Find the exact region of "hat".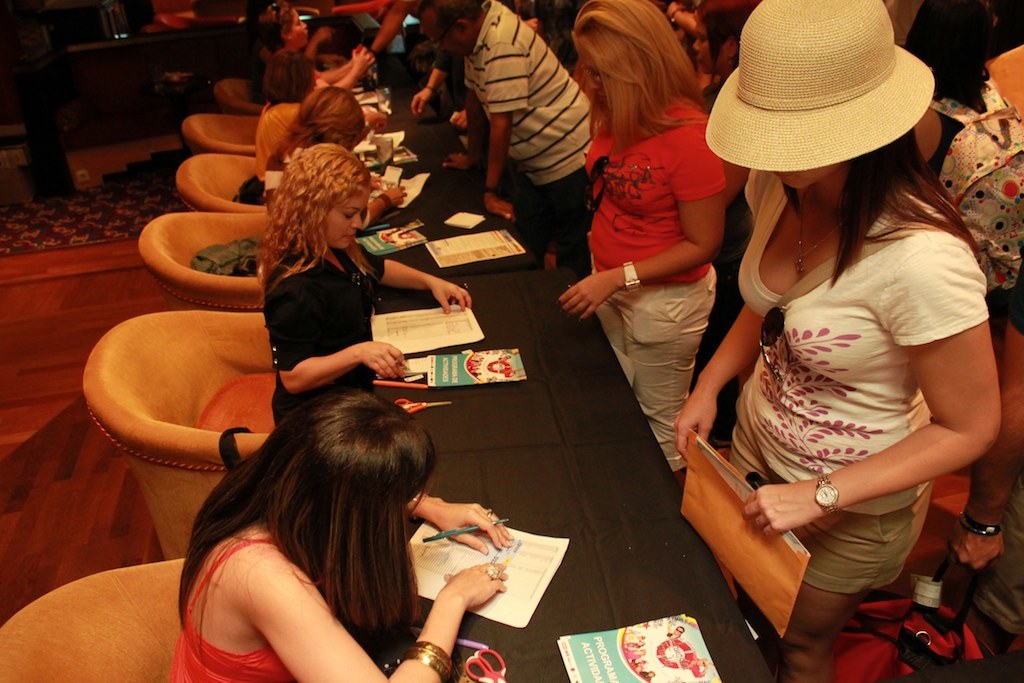
Exact region: 701,0,935,171.
